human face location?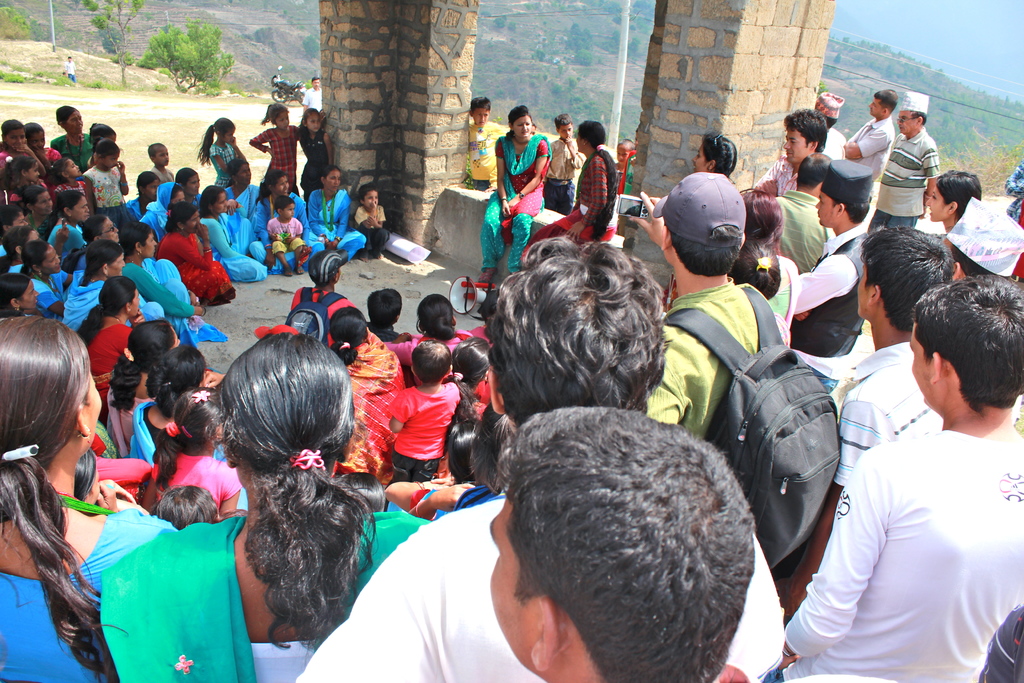
[x1=140, y1=174, x2=161, y2=198]
